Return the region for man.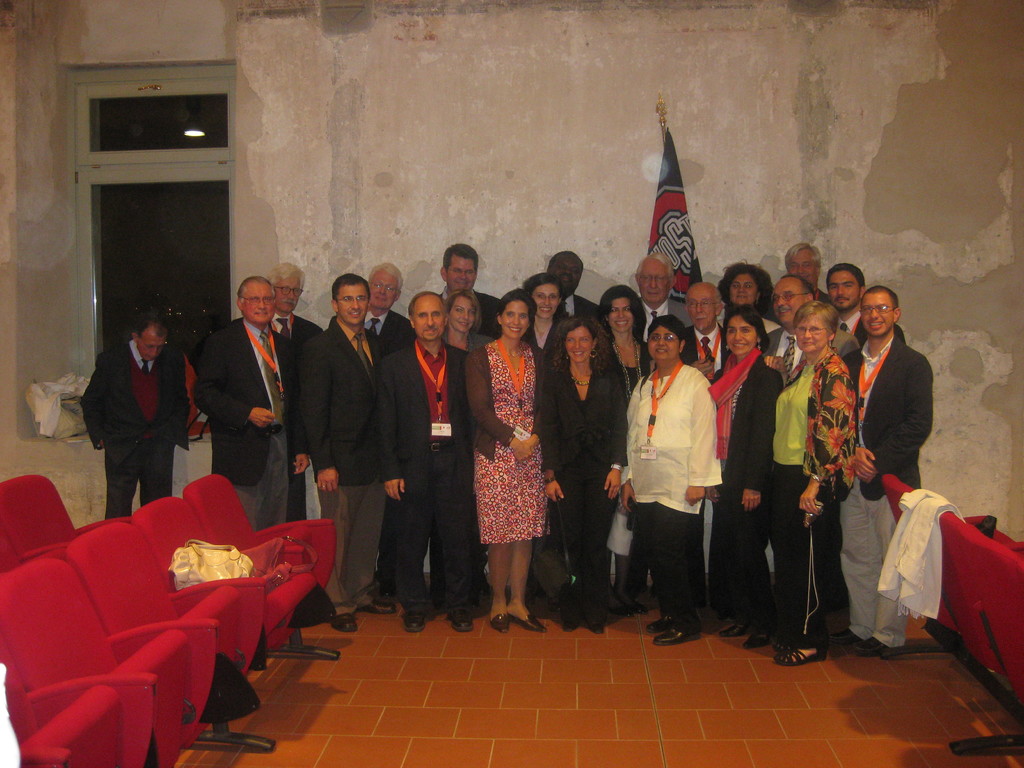
<bbox>378, 289, 472, 634</bbox>.
